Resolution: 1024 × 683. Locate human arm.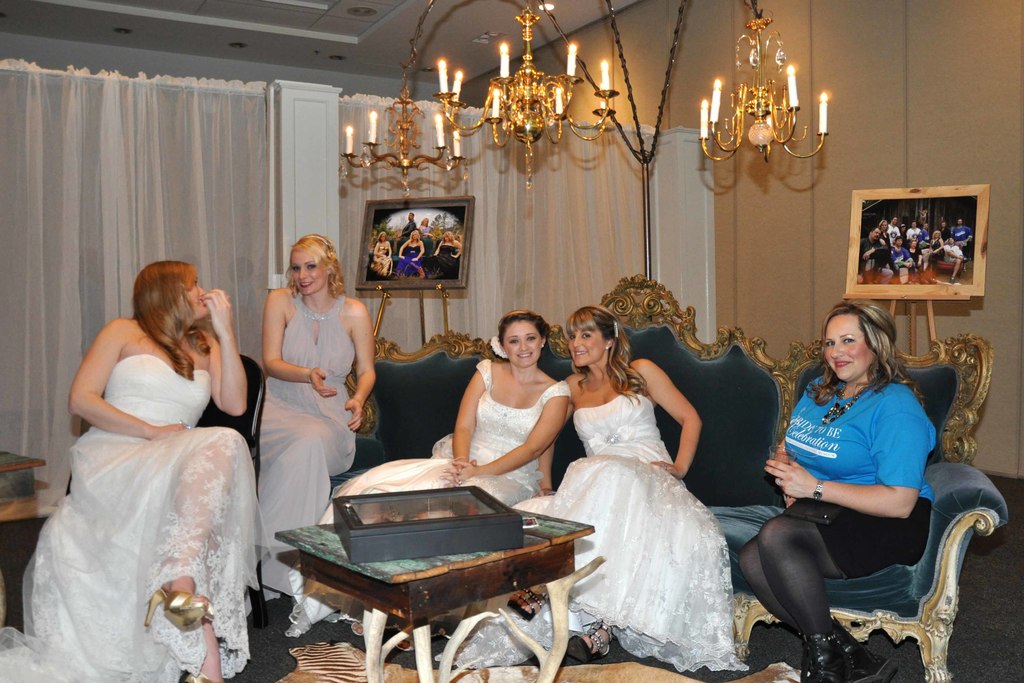
<box>73,324,184,446</box>.
